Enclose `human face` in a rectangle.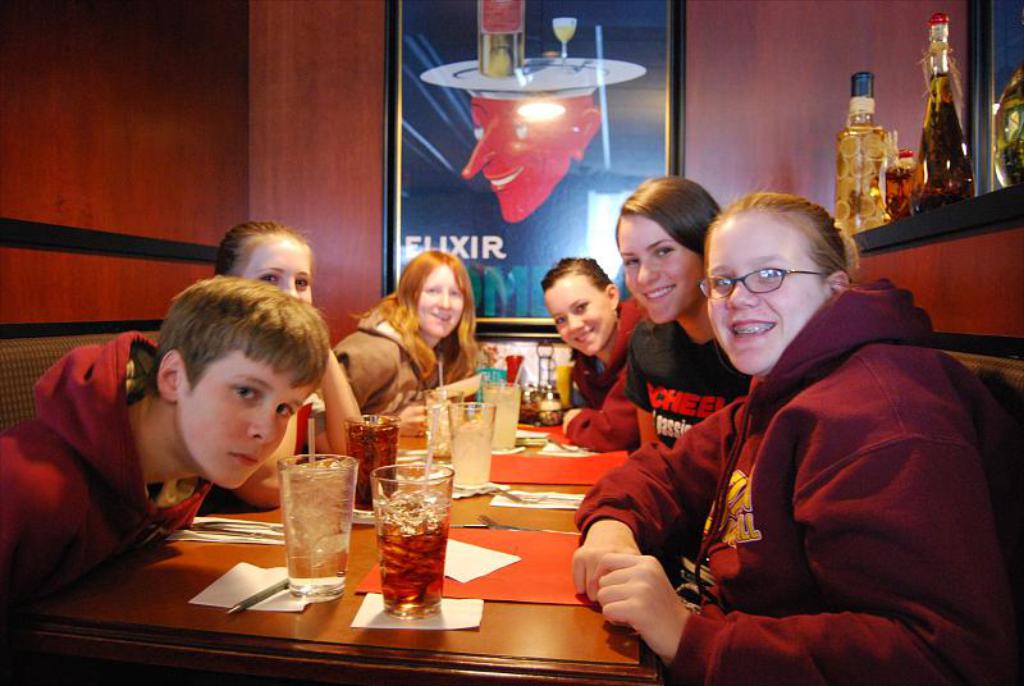
x1=179, y1=348, x2=315, y2=489.
